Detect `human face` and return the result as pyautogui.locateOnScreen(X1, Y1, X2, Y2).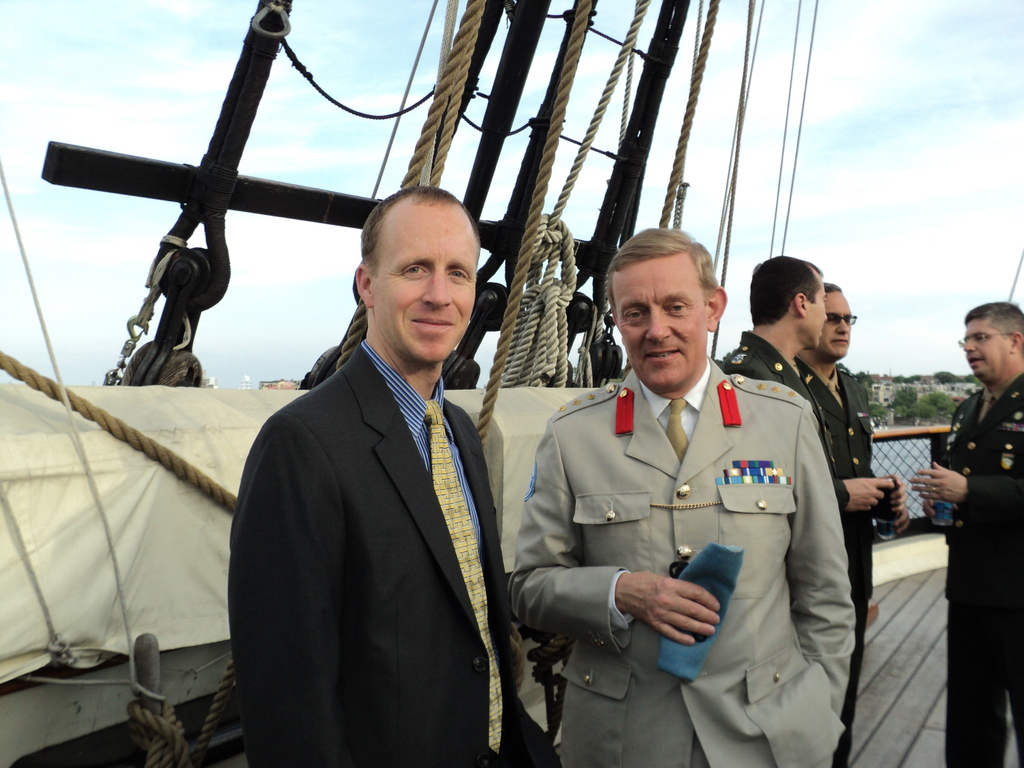
pyautogui.locateOnScreen(803, 274, 826, 346).
